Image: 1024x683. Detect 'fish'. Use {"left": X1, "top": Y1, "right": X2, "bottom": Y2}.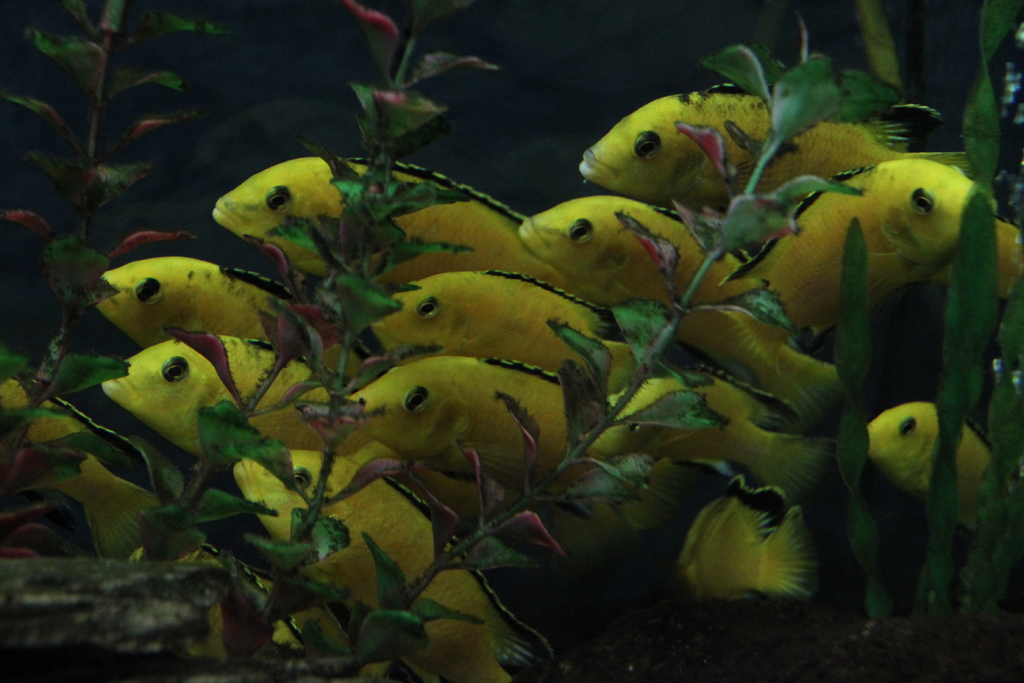
{"left": 217, "top": 157, "right": 529, "bottom": 293}.
